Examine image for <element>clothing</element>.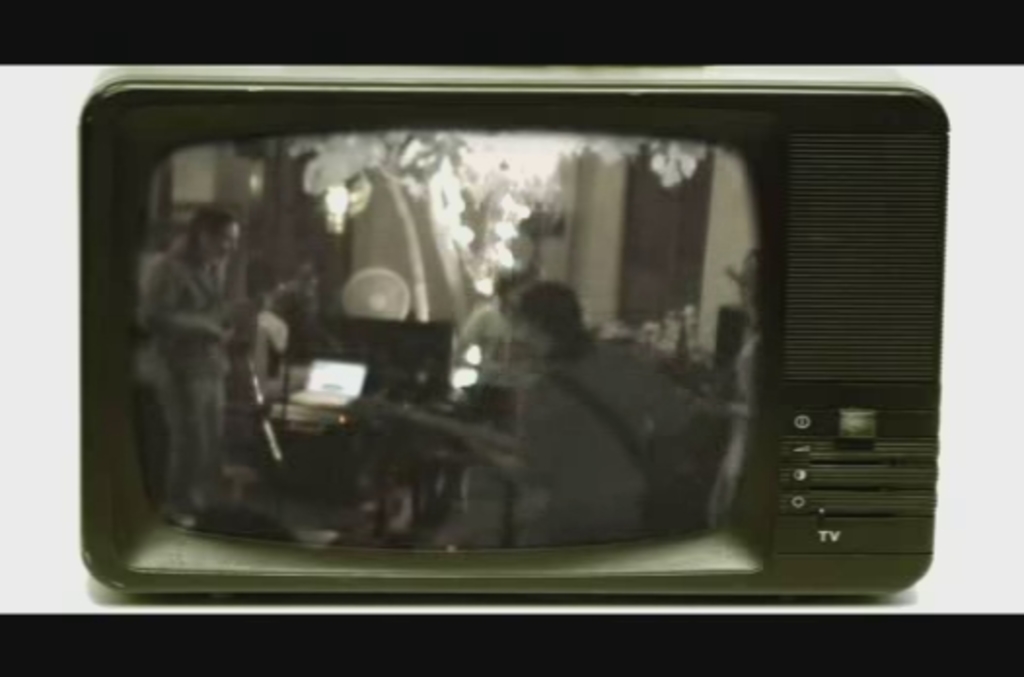
Examination result: [218,288,296,397].
